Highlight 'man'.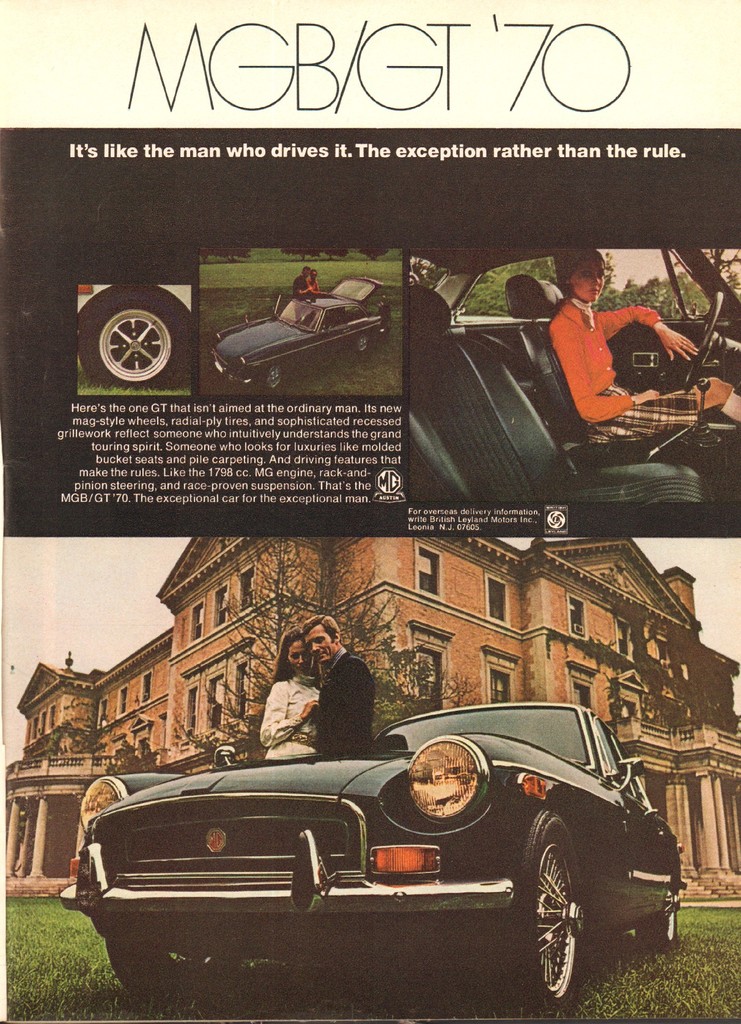
Highlighted region: <bbox>301, 611, 372, 748</bbox>.
